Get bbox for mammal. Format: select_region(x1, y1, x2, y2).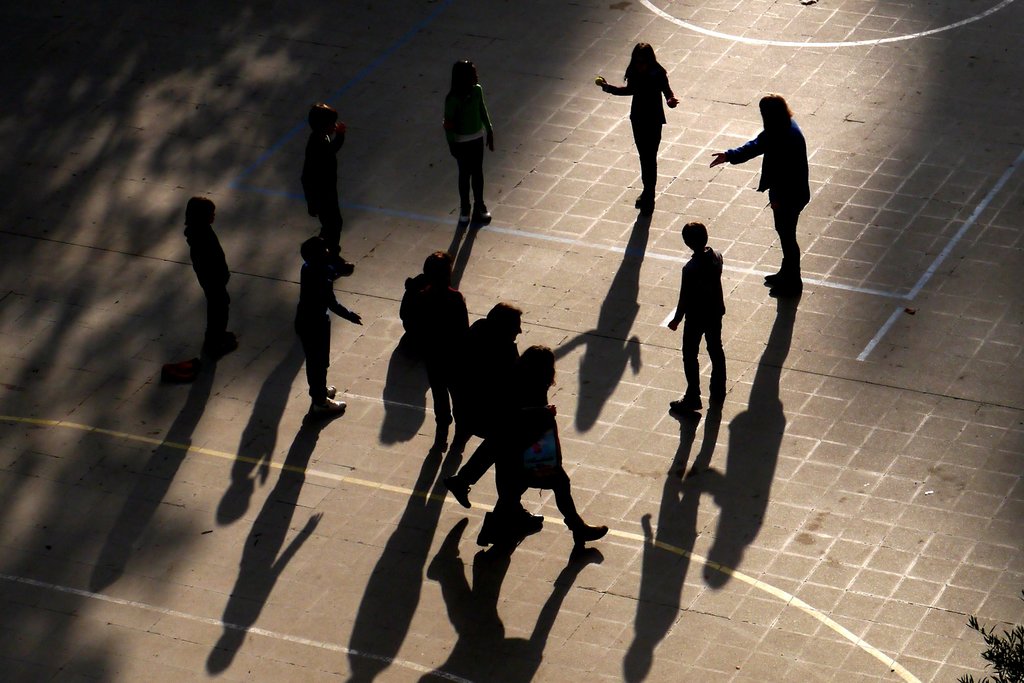
select_region(486, 337, 605, 551).
